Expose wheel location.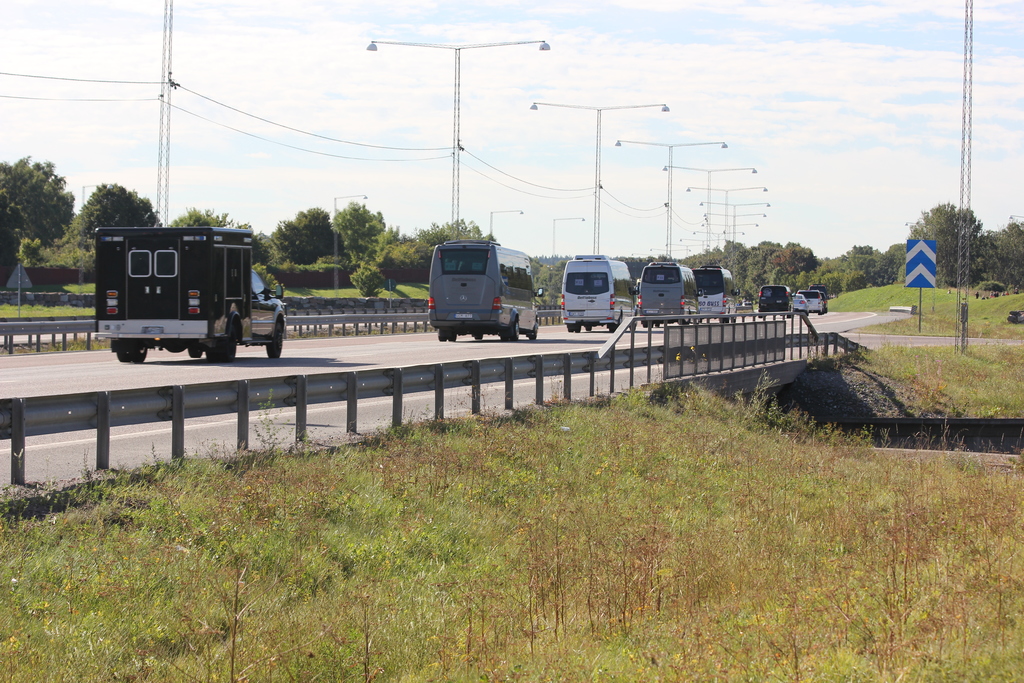
Exposed at [x1=528, y1=320, x2=538, y2=341].
